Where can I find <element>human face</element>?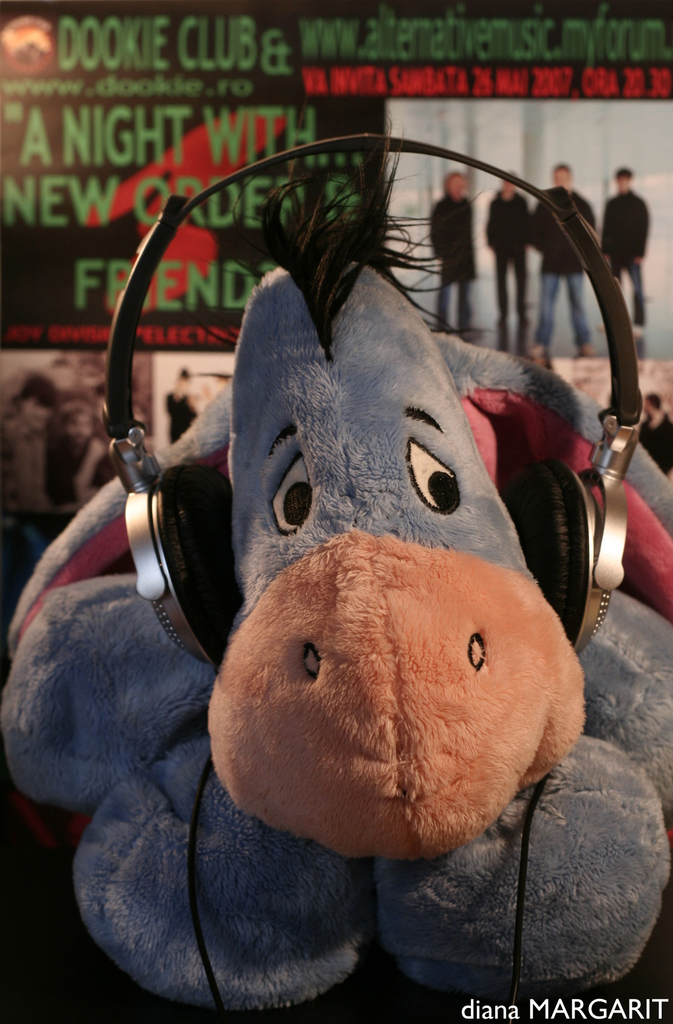
You can find it at (557, 170, 567, 189).
